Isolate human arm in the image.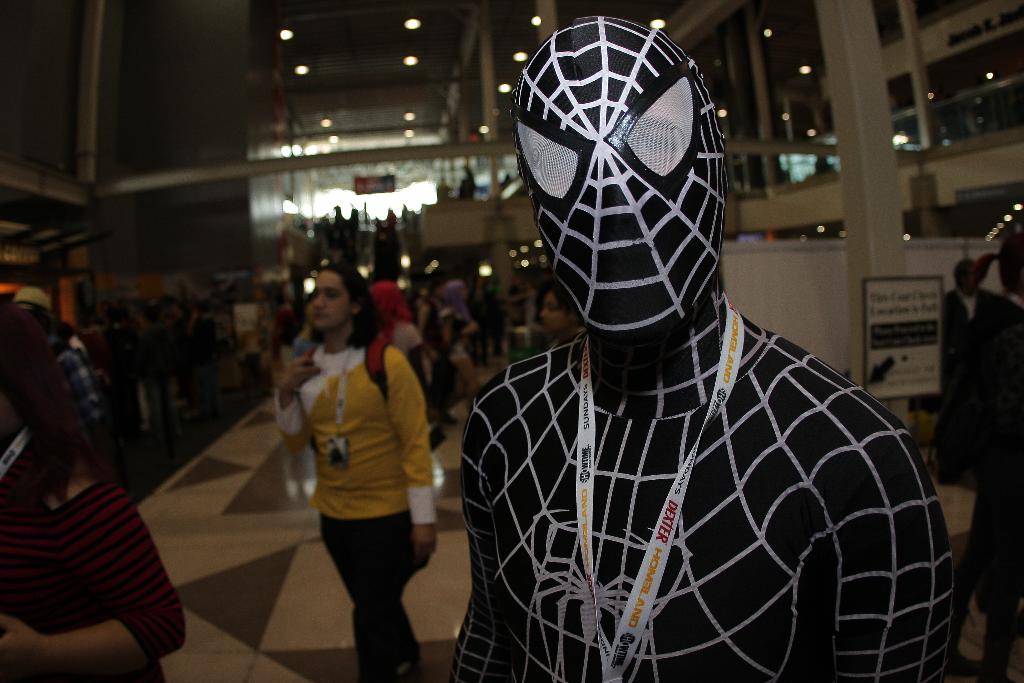
Isolated region: l=276, t=357, r=322, b=453.
